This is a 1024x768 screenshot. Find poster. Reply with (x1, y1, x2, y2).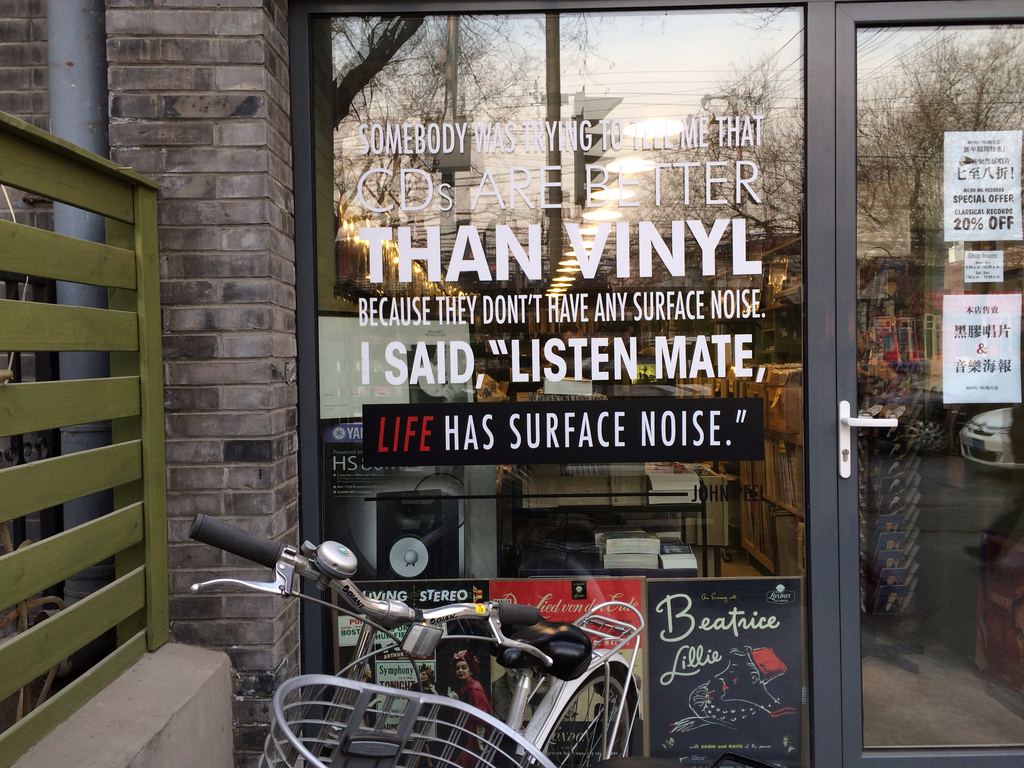
(937, 301, 1021, 400).
